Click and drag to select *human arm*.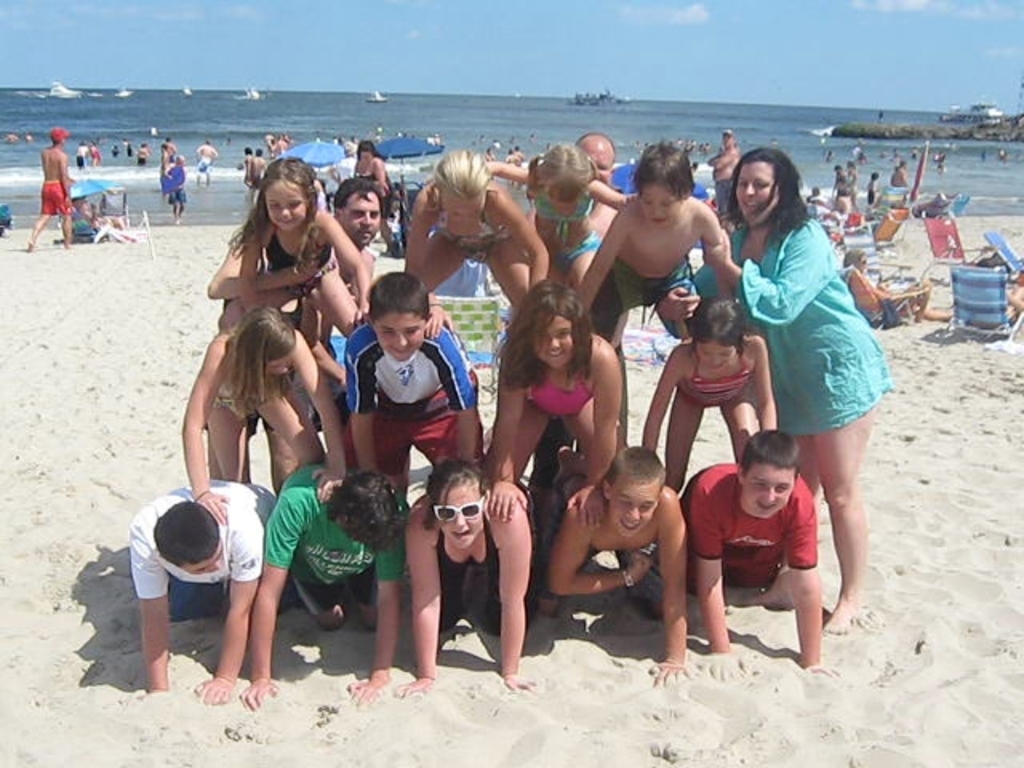
Selection: Rect(182, 333, 234, 514).
